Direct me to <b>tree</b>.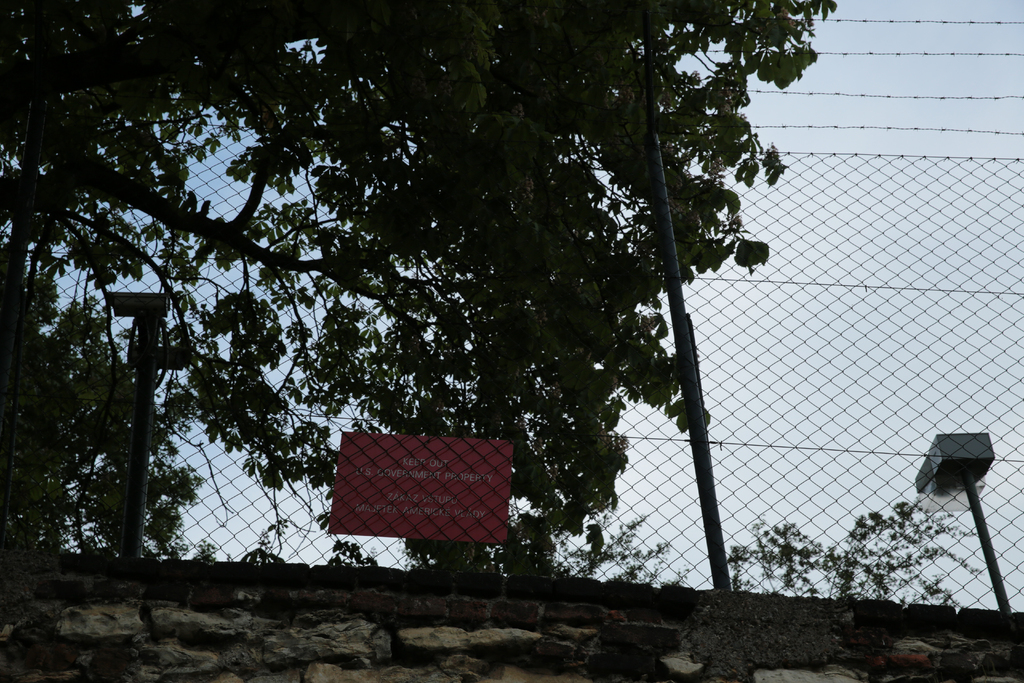
Direction: rect(0, 0, 835, 592).
